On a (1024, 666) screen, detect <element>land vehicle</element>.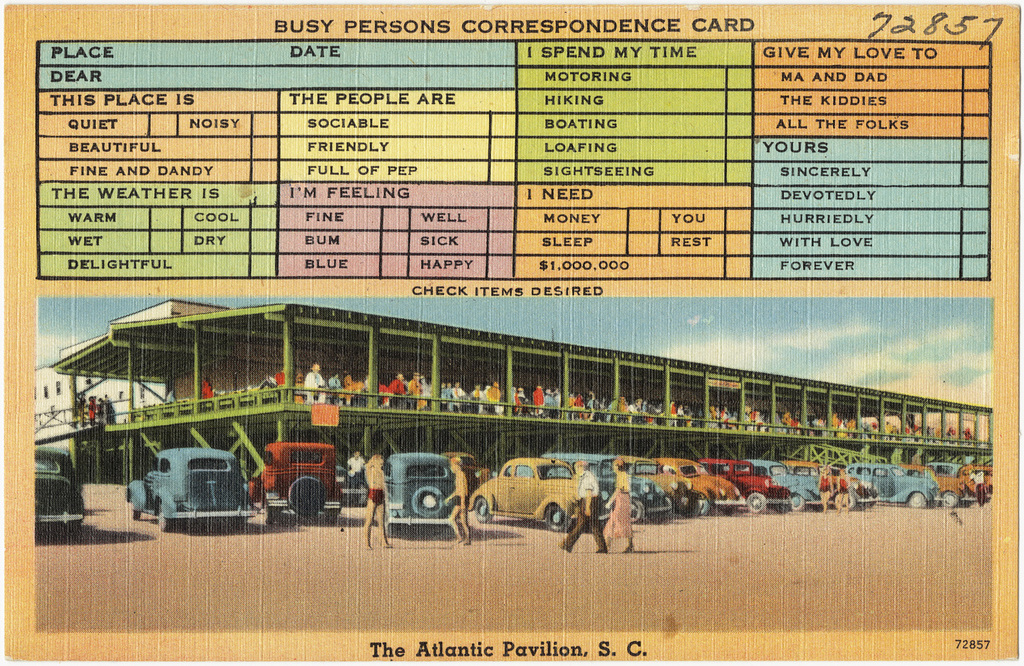
select_region(897, 464, 967, 508).
